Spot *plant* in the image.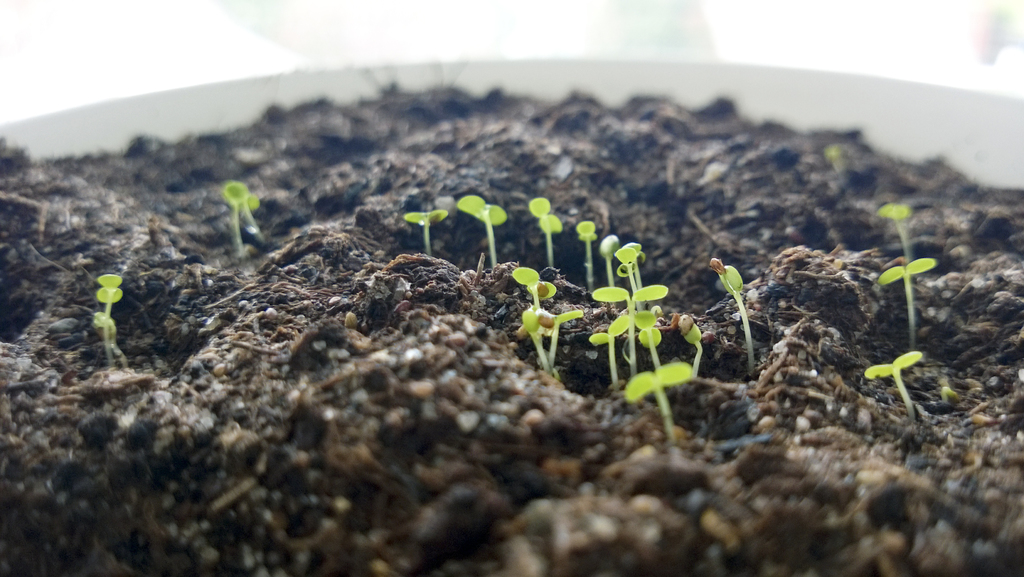
*plant* found at rect(394, 209, 447, 259).
